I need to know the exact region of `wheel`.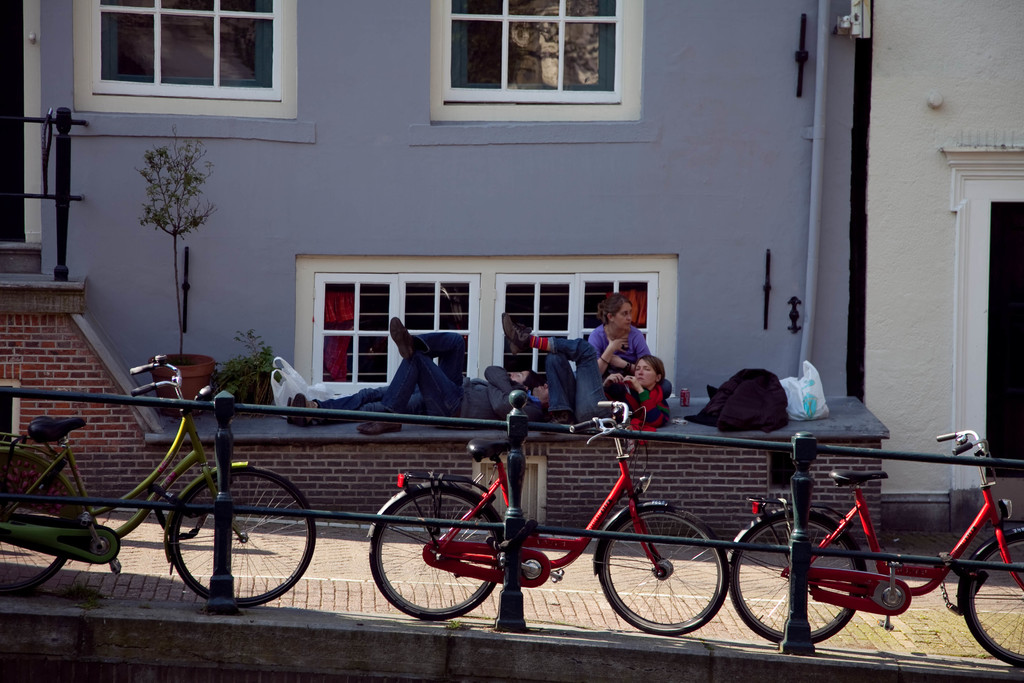
Region: [591, 502, 729, 633].
